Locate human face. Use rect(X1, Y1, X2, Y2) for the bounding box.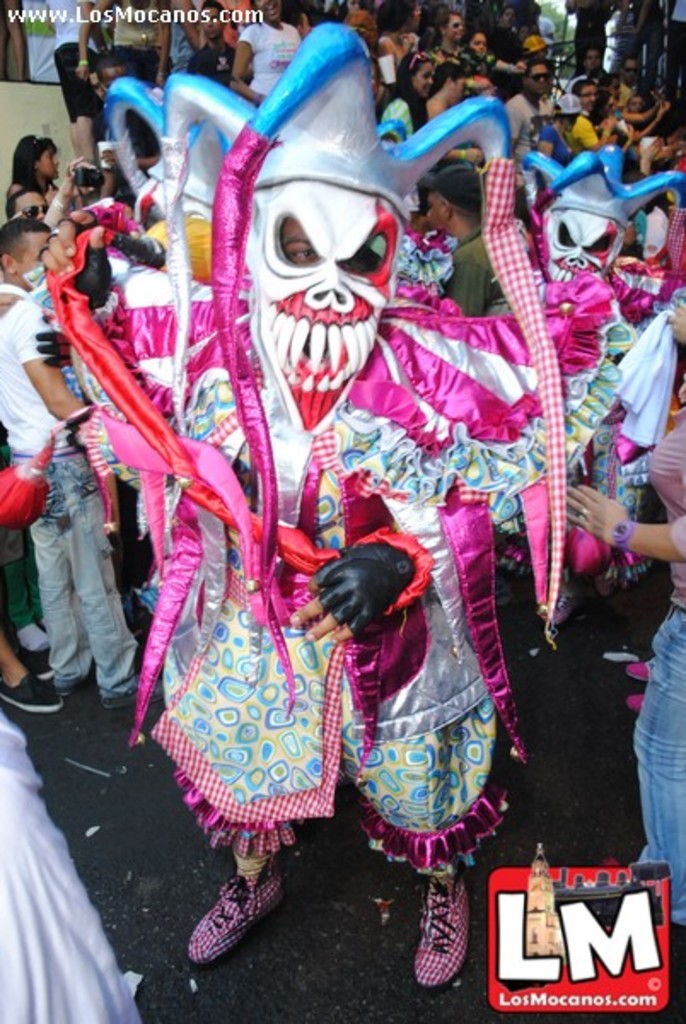
rect(17, 232, 44, 285).
